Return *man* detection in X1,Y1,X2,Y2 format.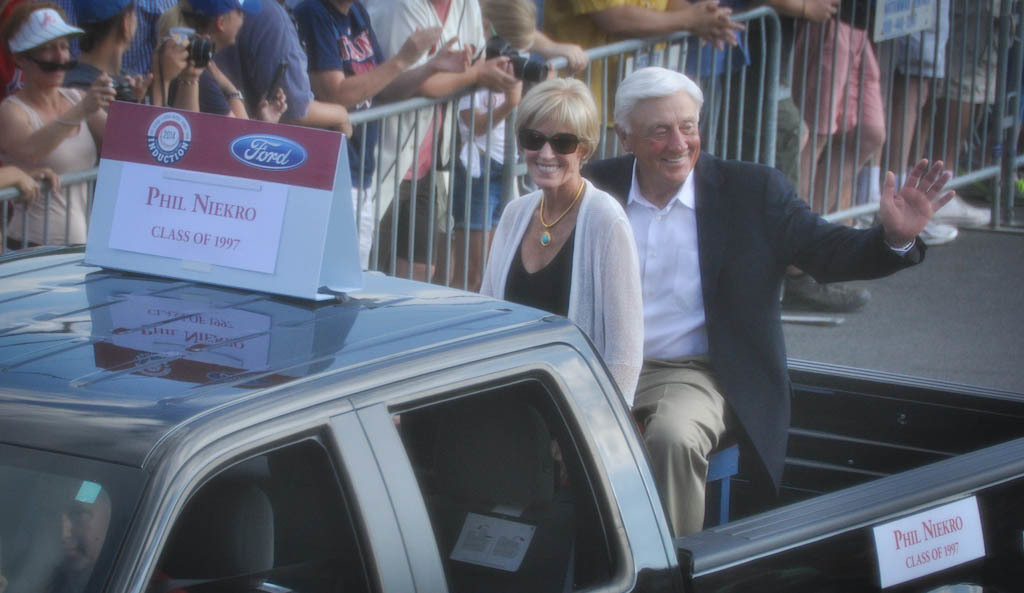
588,77,911,526.
